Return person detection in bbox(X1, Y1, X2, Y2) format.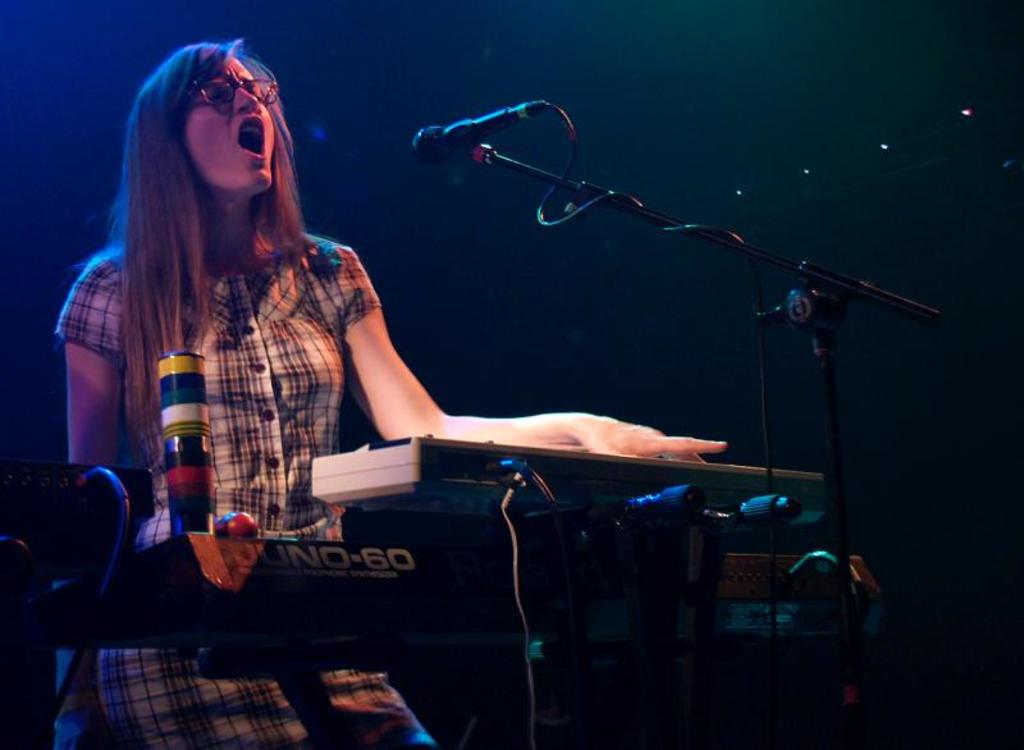
bbox(54, 38, 728, 749).
